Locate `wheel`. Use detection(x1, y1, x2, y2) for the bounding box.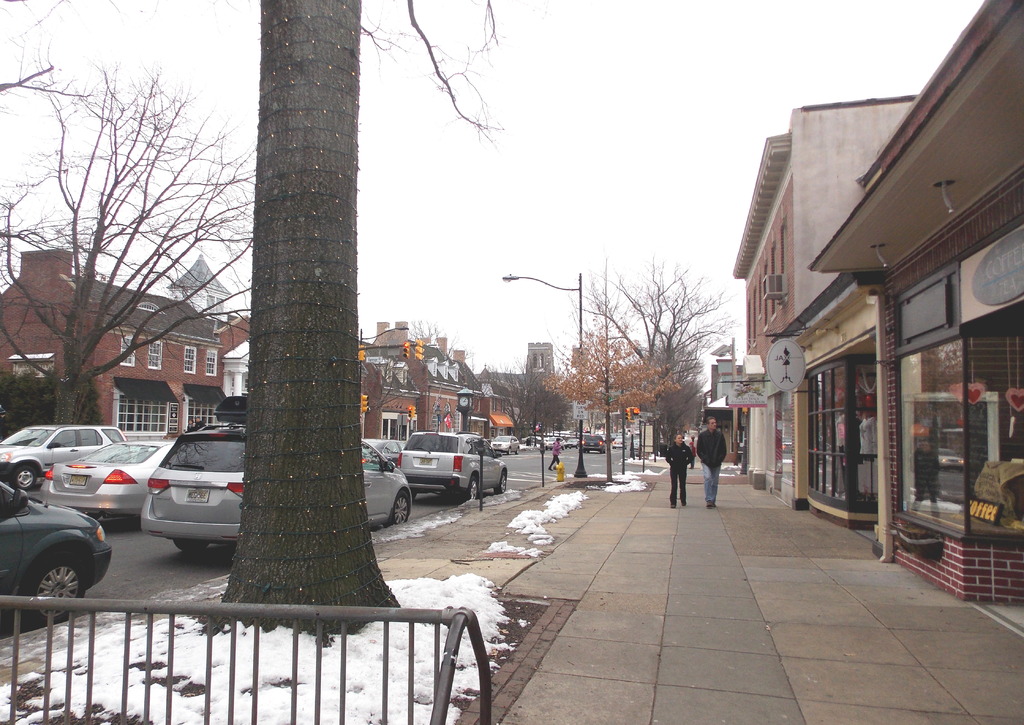
detection(13, 550, 79, 630).
